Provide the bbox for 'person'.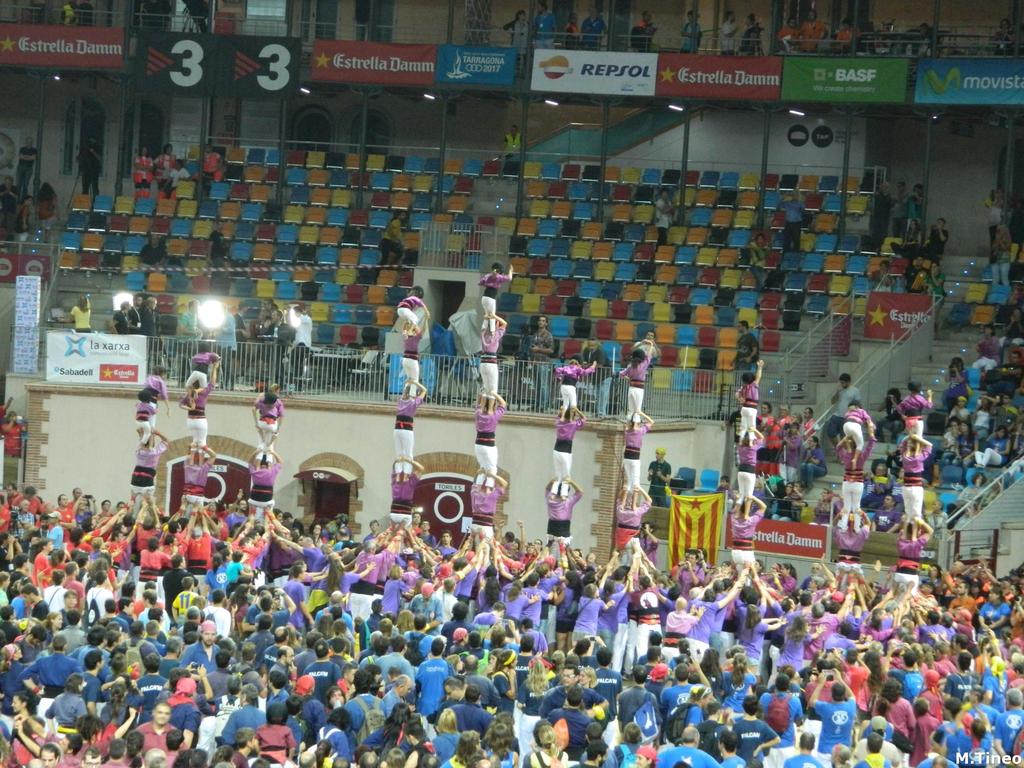
rect(776, 15, 801, 53).
